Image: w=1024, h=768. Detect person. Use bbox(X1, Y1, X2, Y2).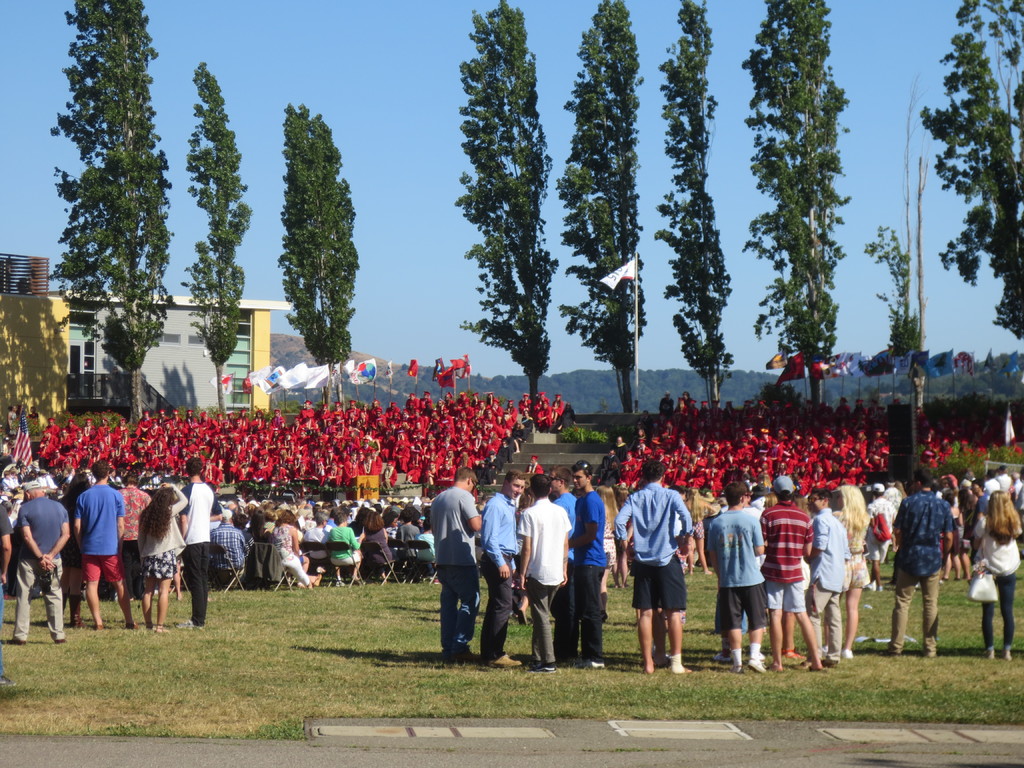
bbox(0, 481, 12, 687).
